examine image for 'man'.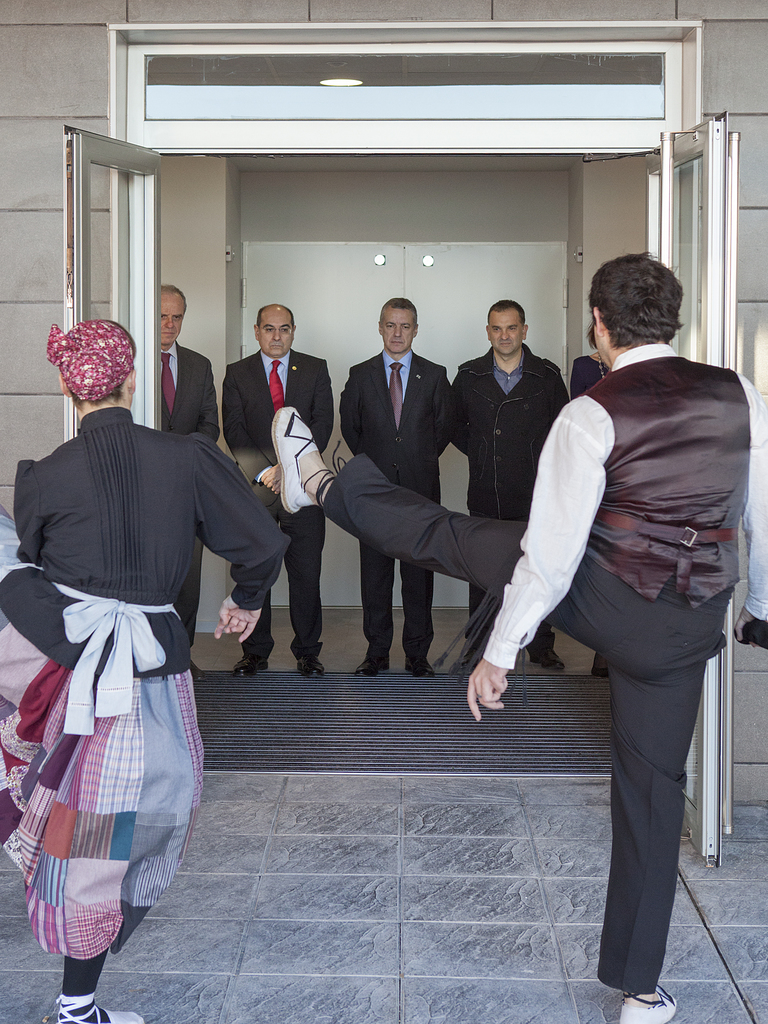
Examination result: x1=158, y1=283, x2=218, y2=676.
